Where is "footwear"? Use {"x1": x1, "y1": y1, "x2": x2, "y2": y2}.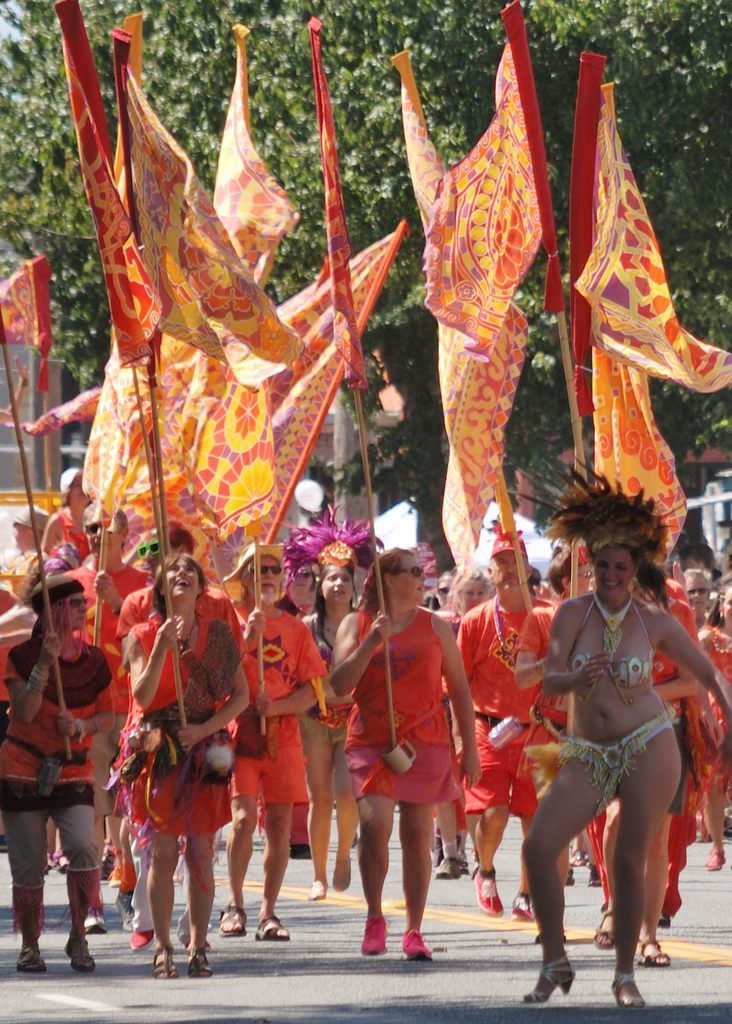
{"x1": 355, "y1": 914, "x2": 386, "y2": 957}.
